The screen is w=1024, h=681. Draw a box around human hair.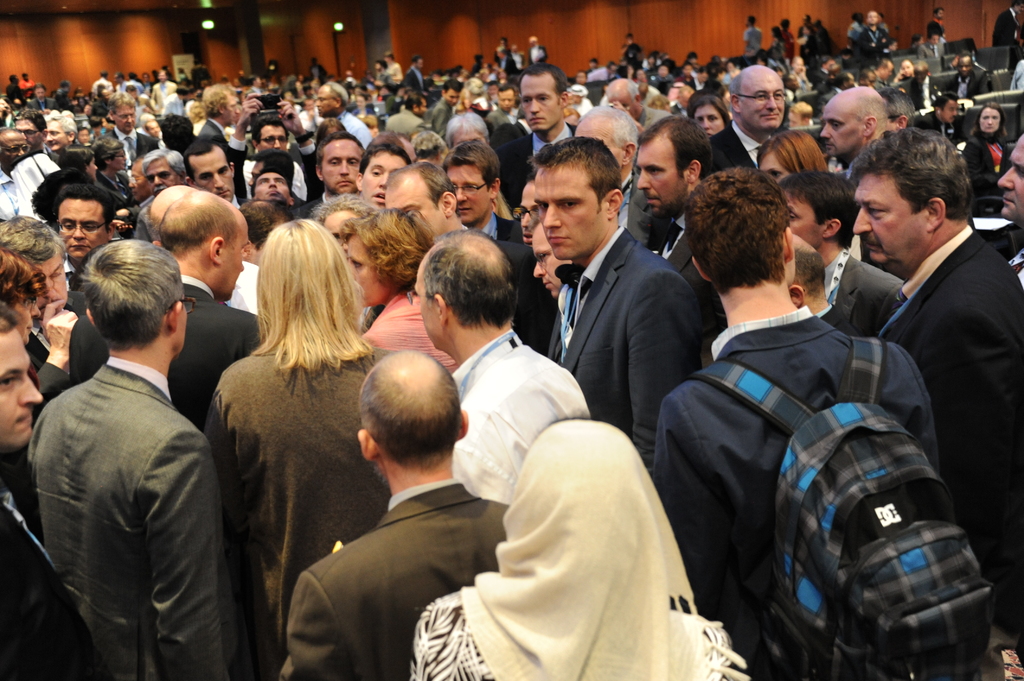
bbox=[200, 83, 232, 120].
